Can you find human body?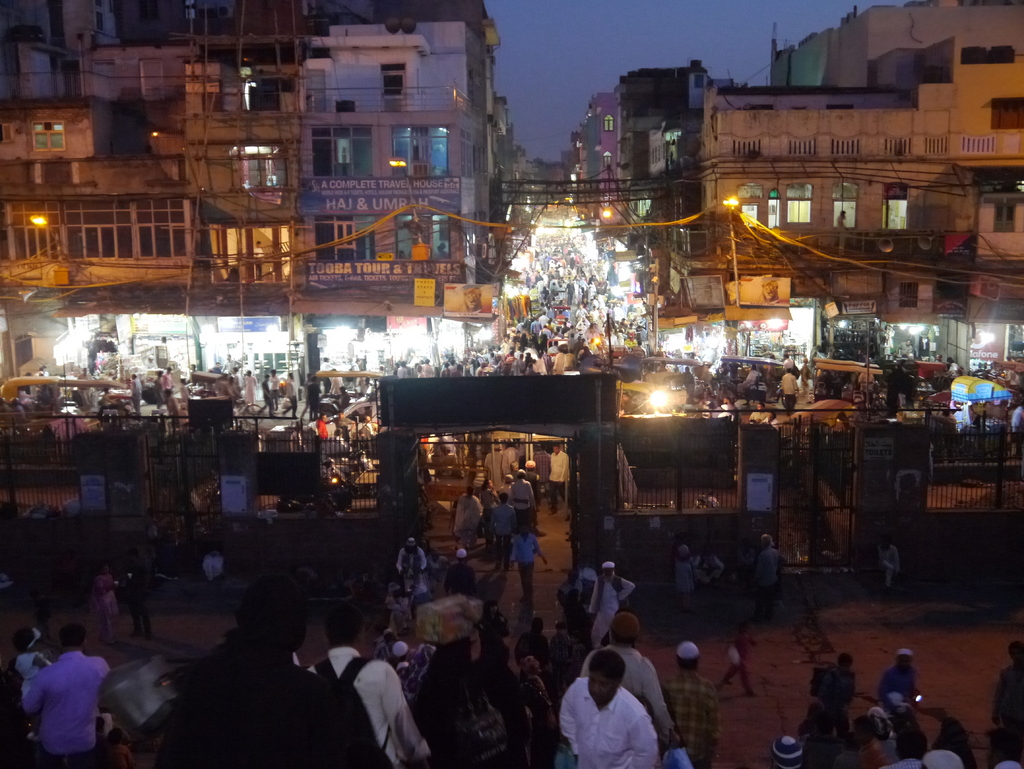
Yes, bounding box: pyautogui.locateOnScreen(242, 370, 256, 407).
